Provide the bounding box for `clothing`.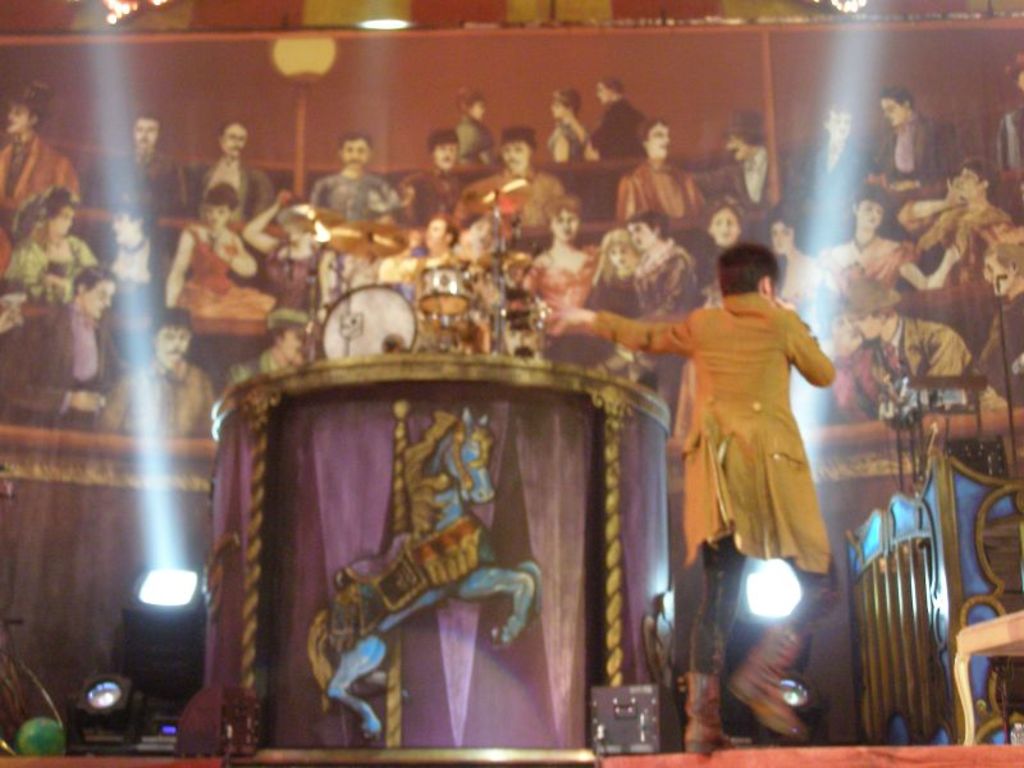
box=[189, 155, 278, 220].
